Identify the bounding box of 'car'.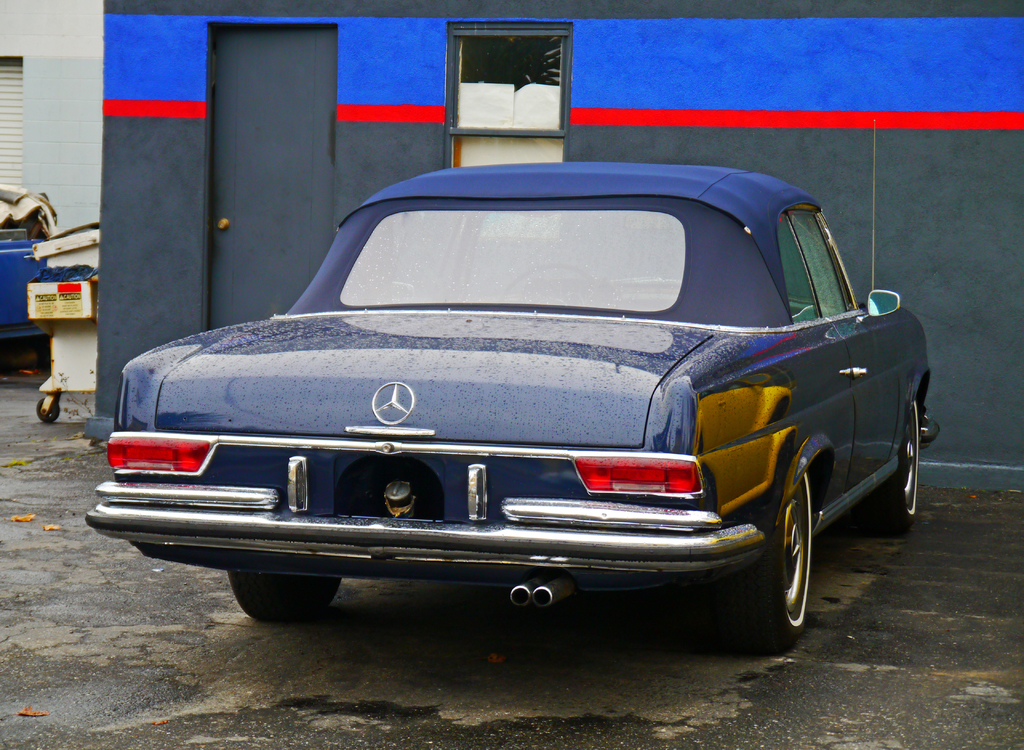
crop(80, 114, 940, 656).
